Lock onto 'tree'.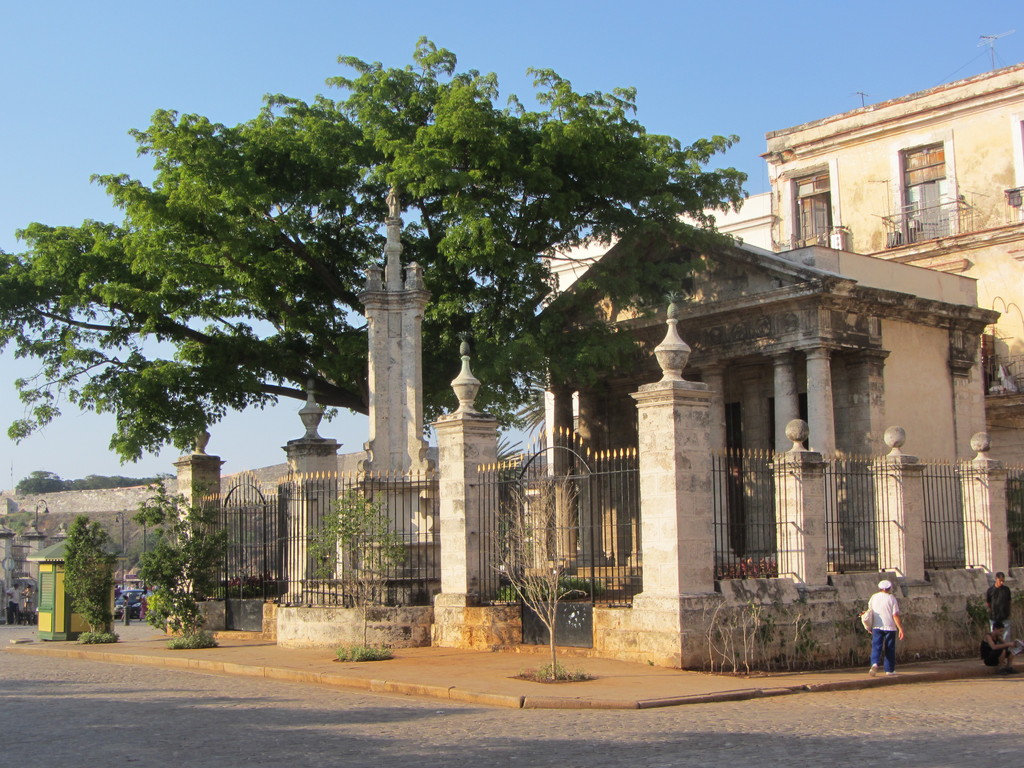
Locked: (x1=134, y1=471, x2=231, y2=650).
